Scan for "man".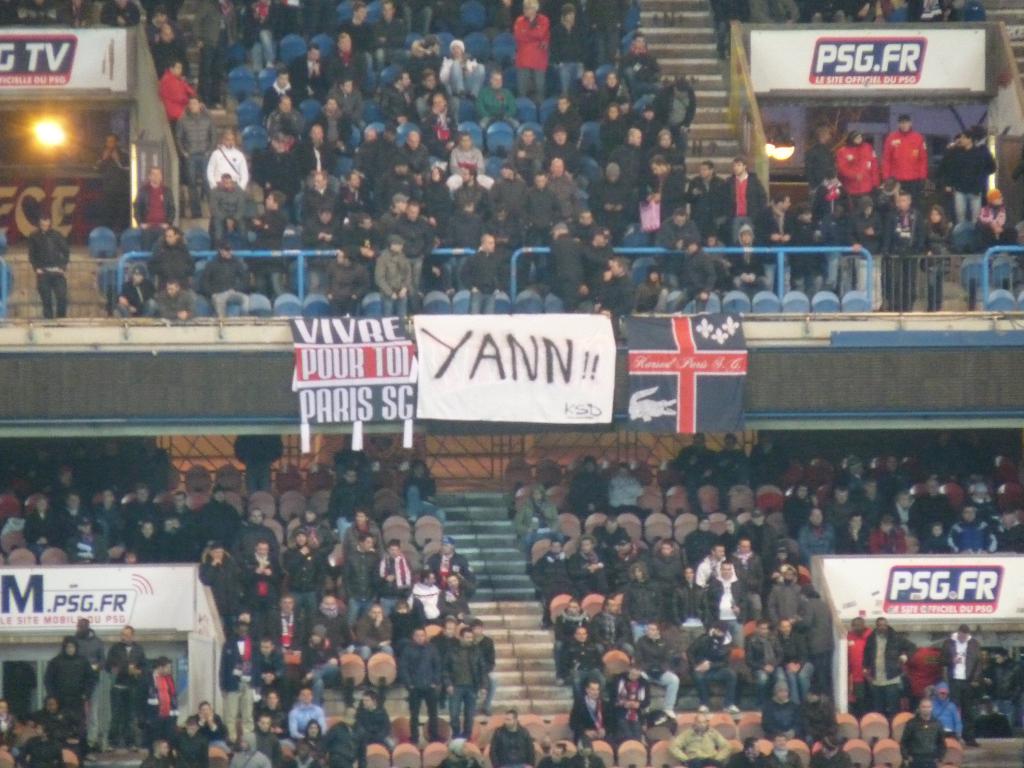
Scan result: bbox(716, 432, 751, 492).
